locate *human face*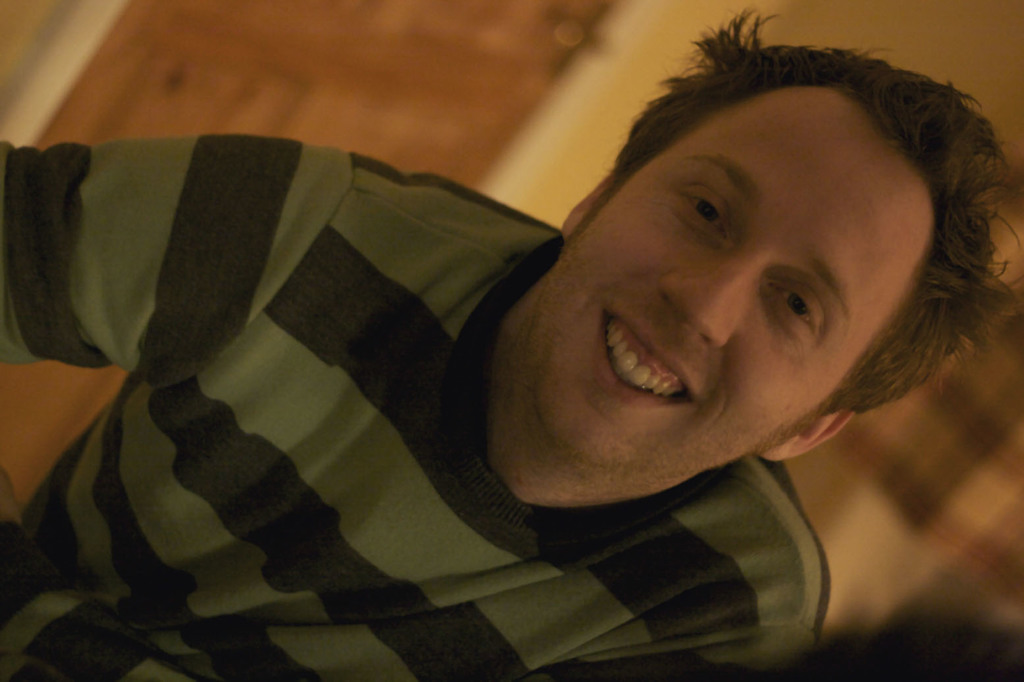
[x1=526, y1=85, x2=937, y2=475]
